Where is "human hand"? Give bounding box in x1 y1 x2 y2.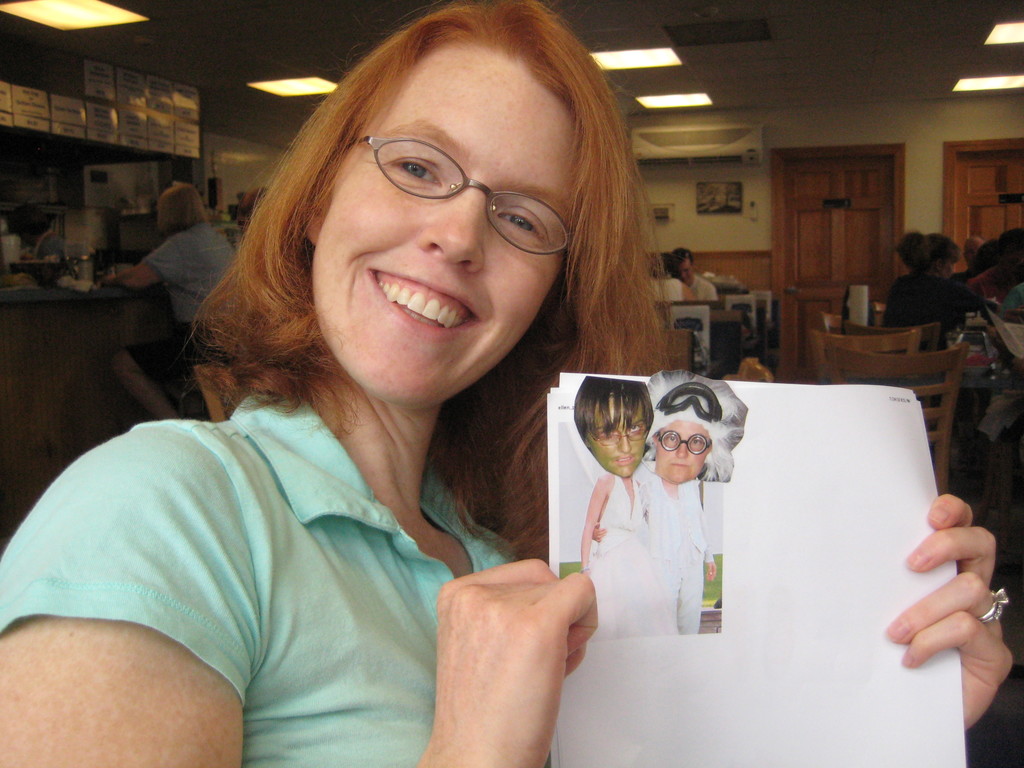
705 559 719 581.
